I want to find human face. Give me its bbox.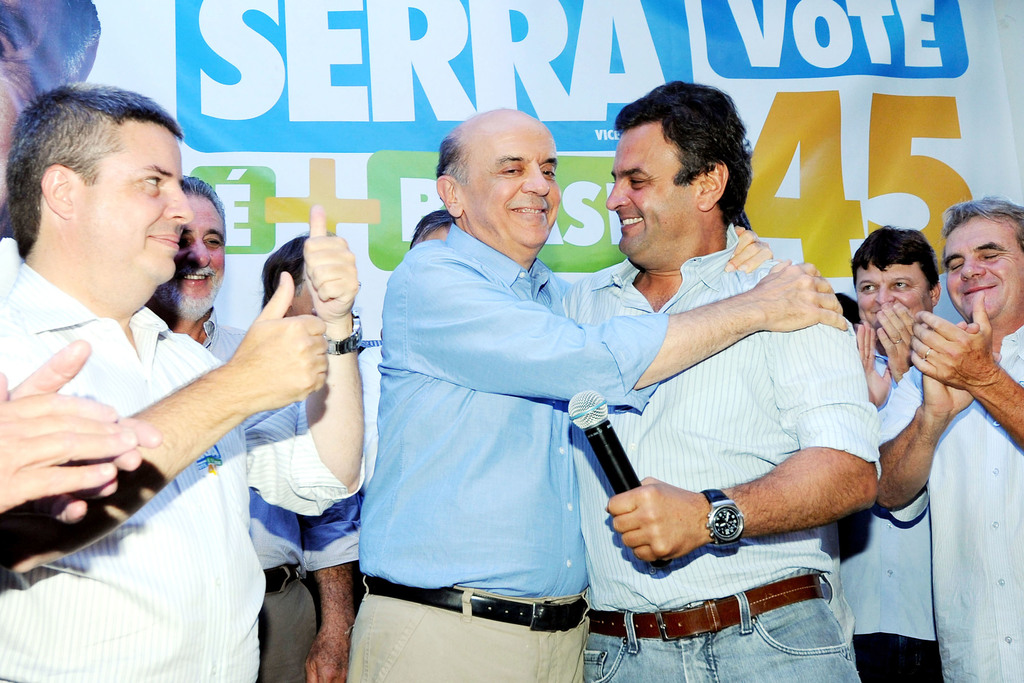
{"x1": 459, "y1": 120, "x2": 565, "y2": 254}.
